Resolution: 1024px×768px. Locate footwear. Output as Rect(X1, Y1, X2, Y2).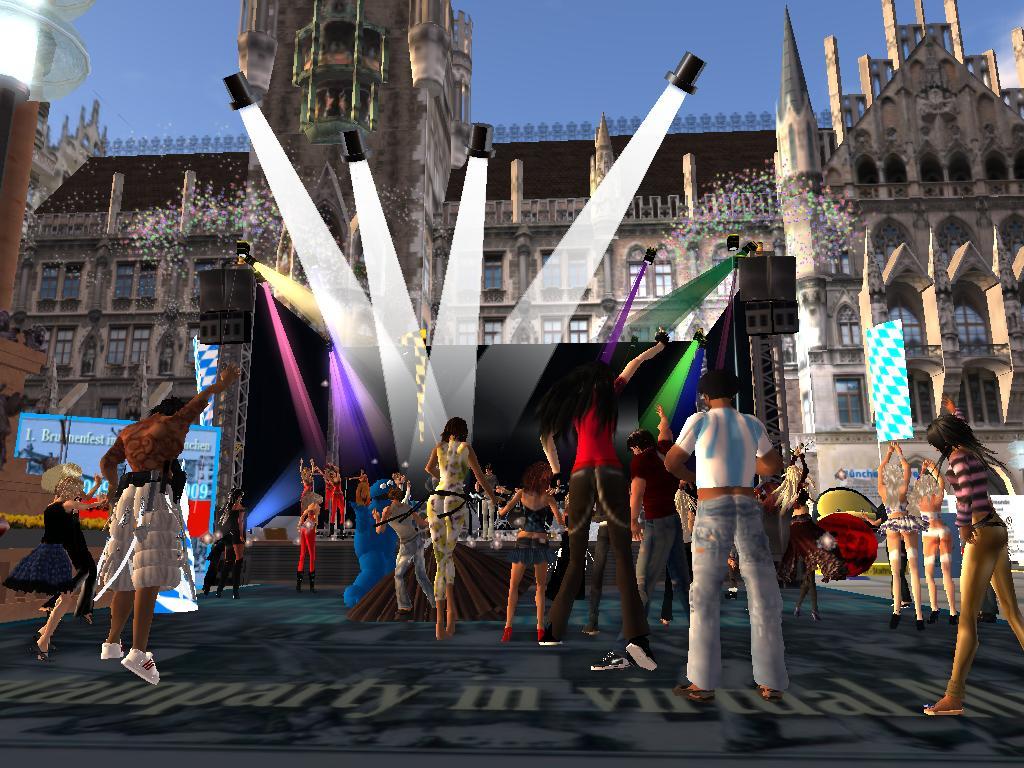
Rect(622, 637, 655, 675).
